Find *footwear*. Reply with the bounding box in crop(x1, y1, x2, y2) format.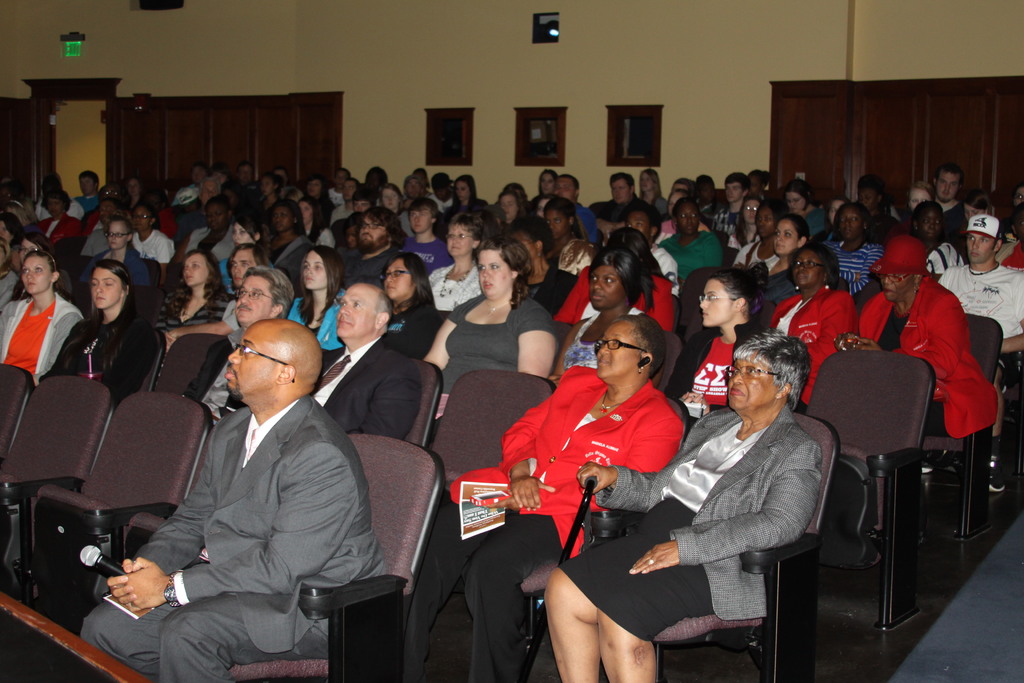
crop(989, 470, 1003, 490).
